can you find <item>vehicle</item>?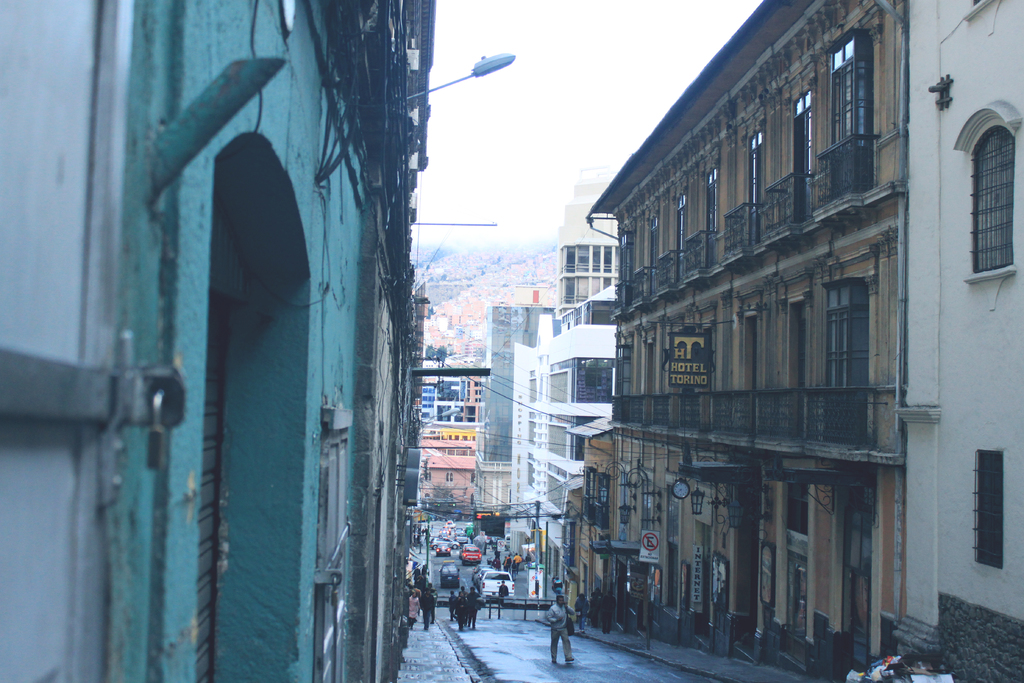
Yes, bounding box: {"x1": 455, "y1": 531, "x2": 468, "y2": 543}.
